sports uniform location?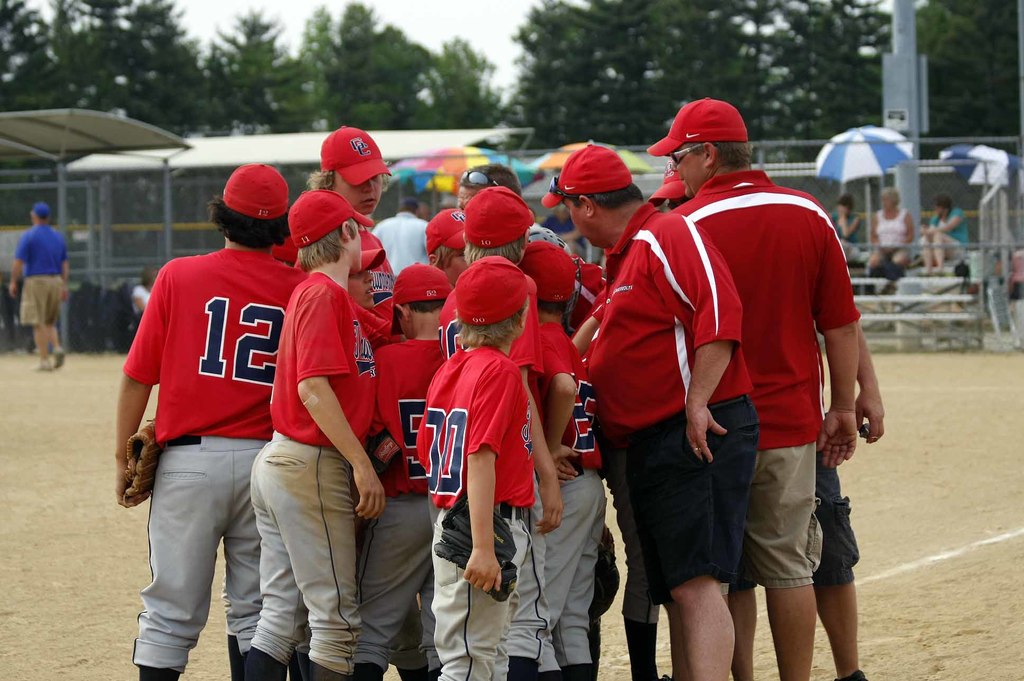
361,348,440,680
